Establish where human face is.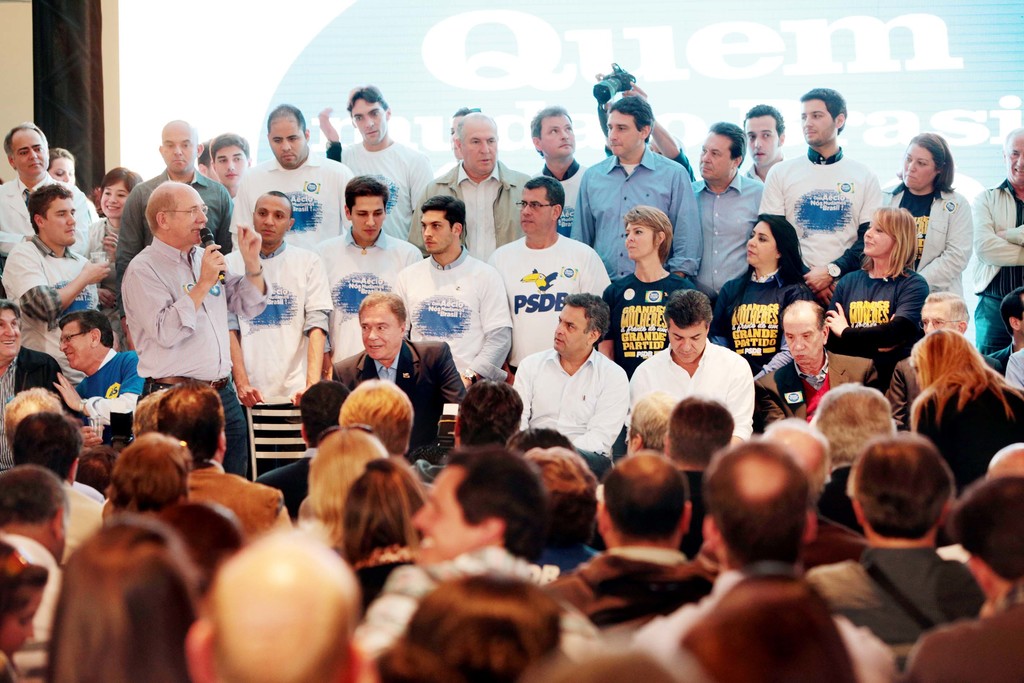
Established at locate(357, 304, 401, 356).
